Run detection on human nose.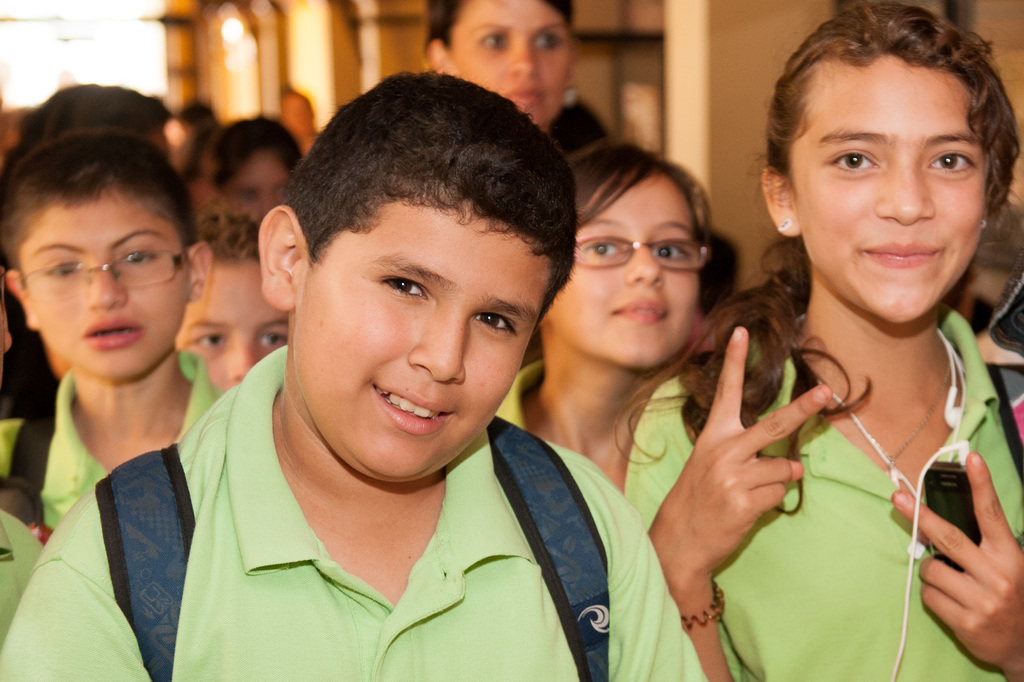
Result: (86, 263, 129, 307).
